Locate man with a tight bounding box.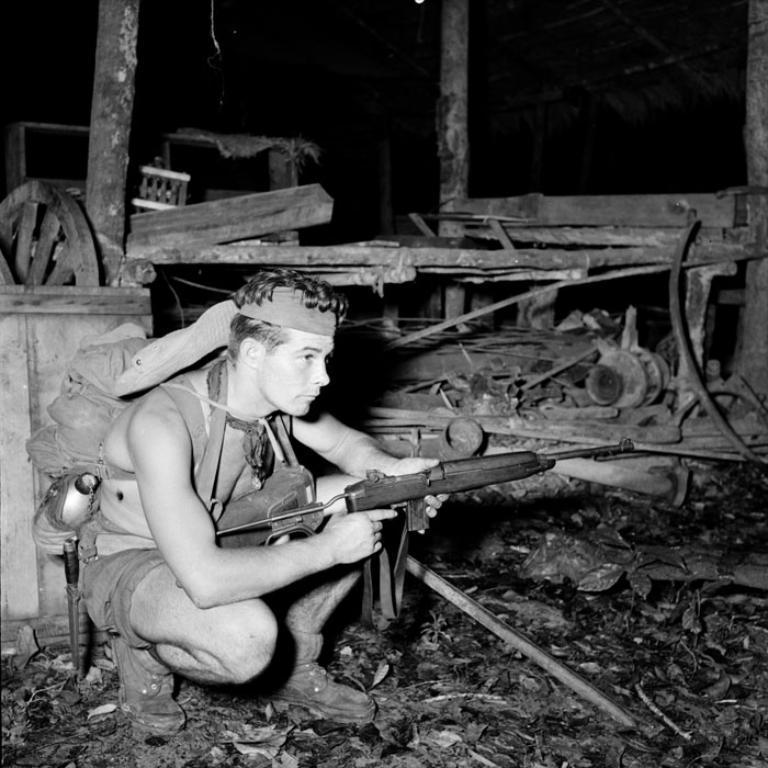
box=[81, 274, 451, 738].
